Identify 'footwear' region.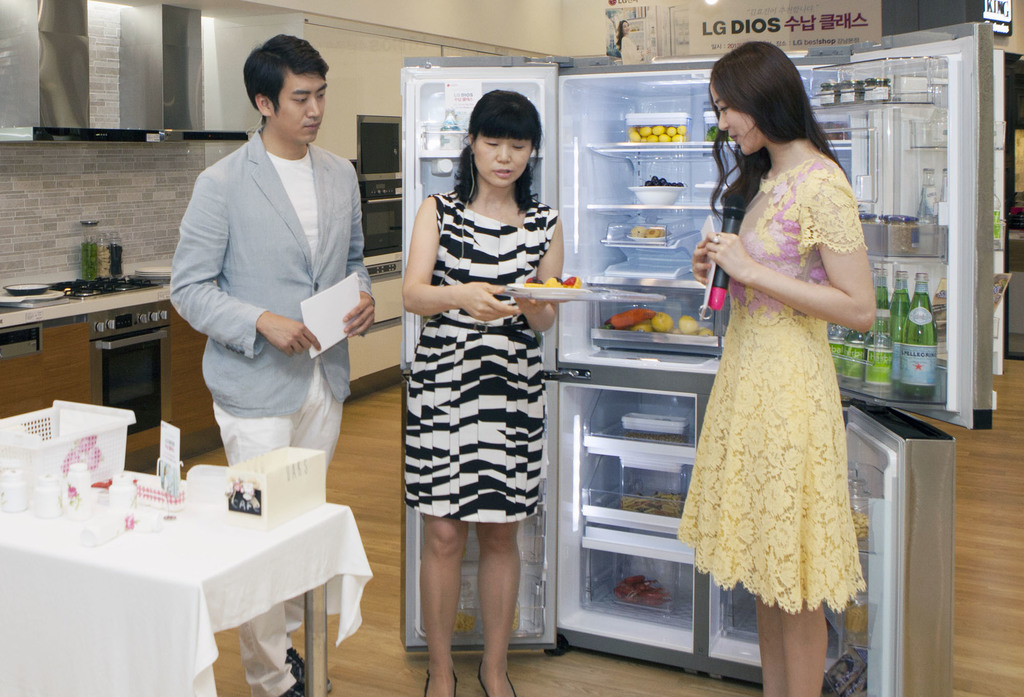
Region: 278,682,308,696.
